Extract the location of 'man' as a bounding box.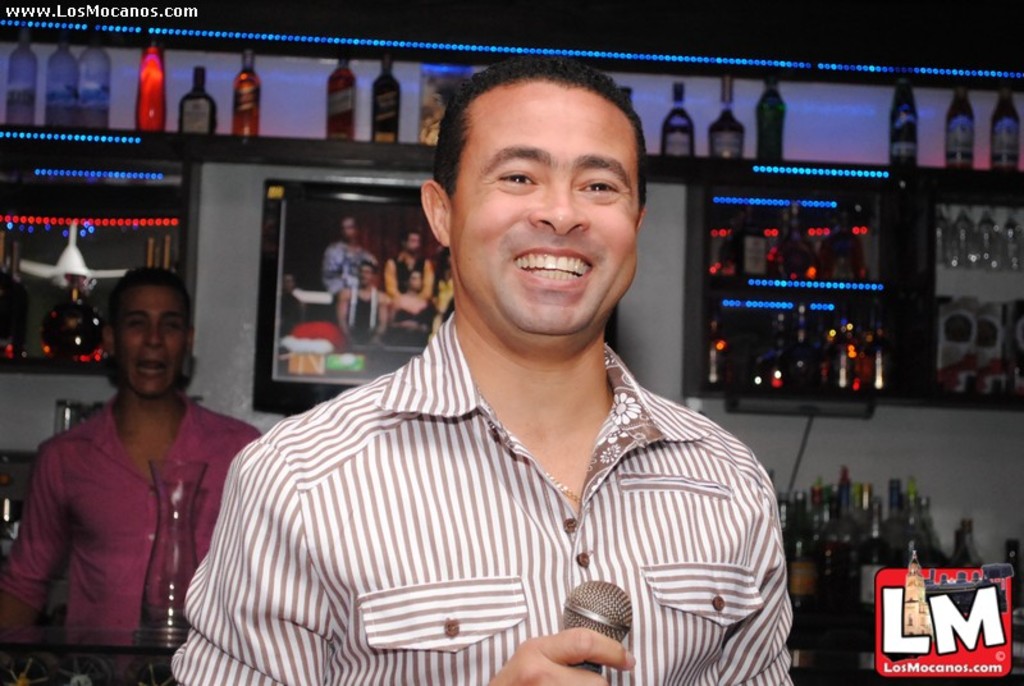
<bbox>0, 265, 261, 646</bbox>.
